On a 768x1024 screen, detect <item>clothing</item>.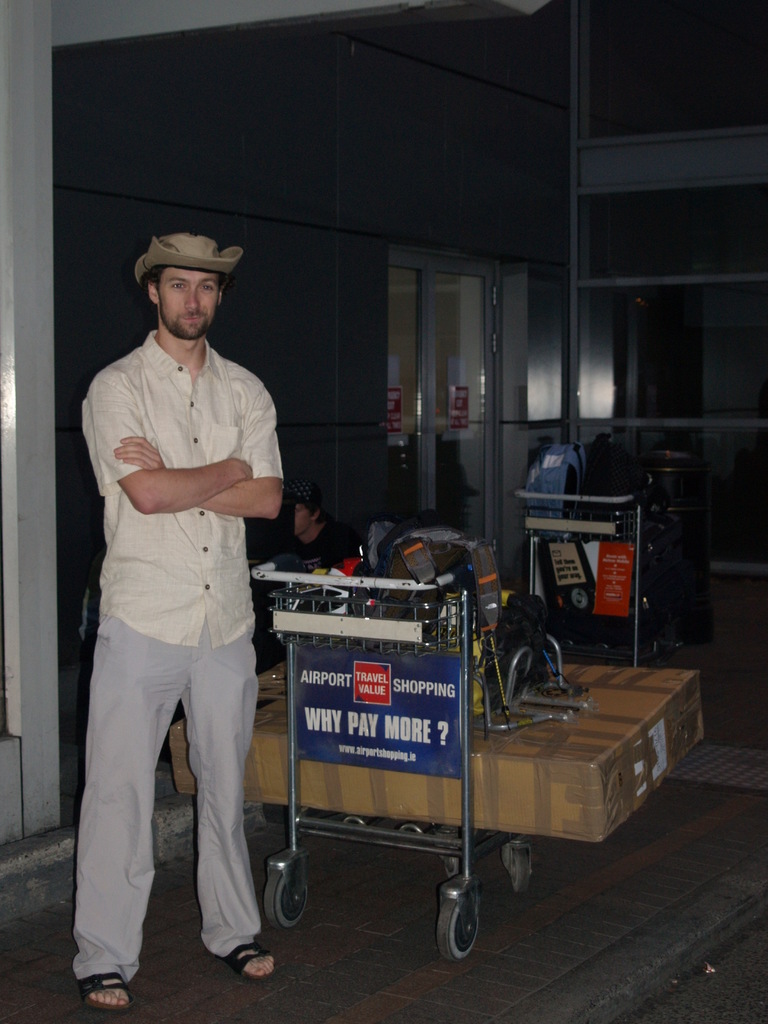
region(67, 252, 294, 948).
